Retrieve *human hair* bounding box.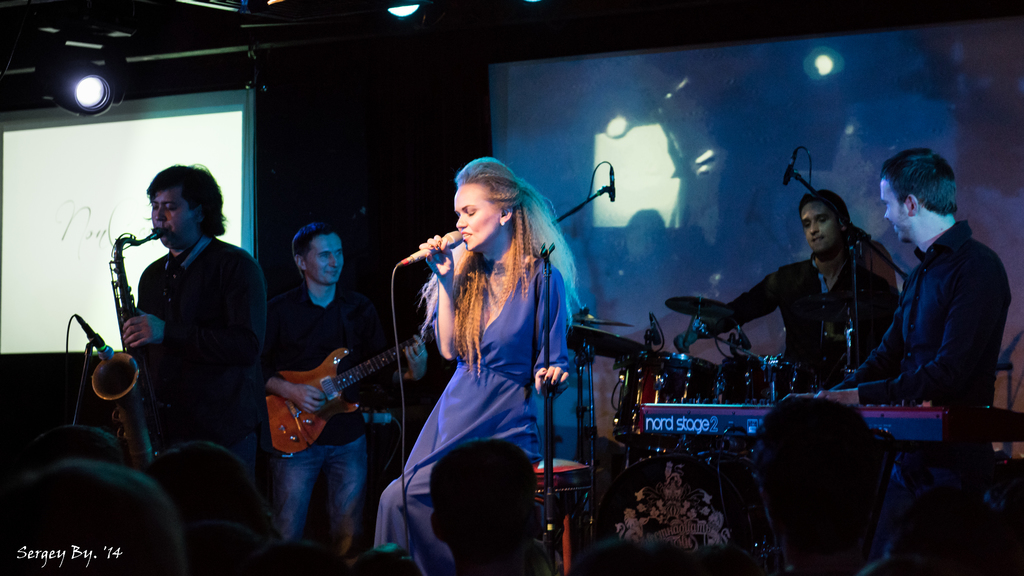
Bounding box: [753, 391, 881, 541].
